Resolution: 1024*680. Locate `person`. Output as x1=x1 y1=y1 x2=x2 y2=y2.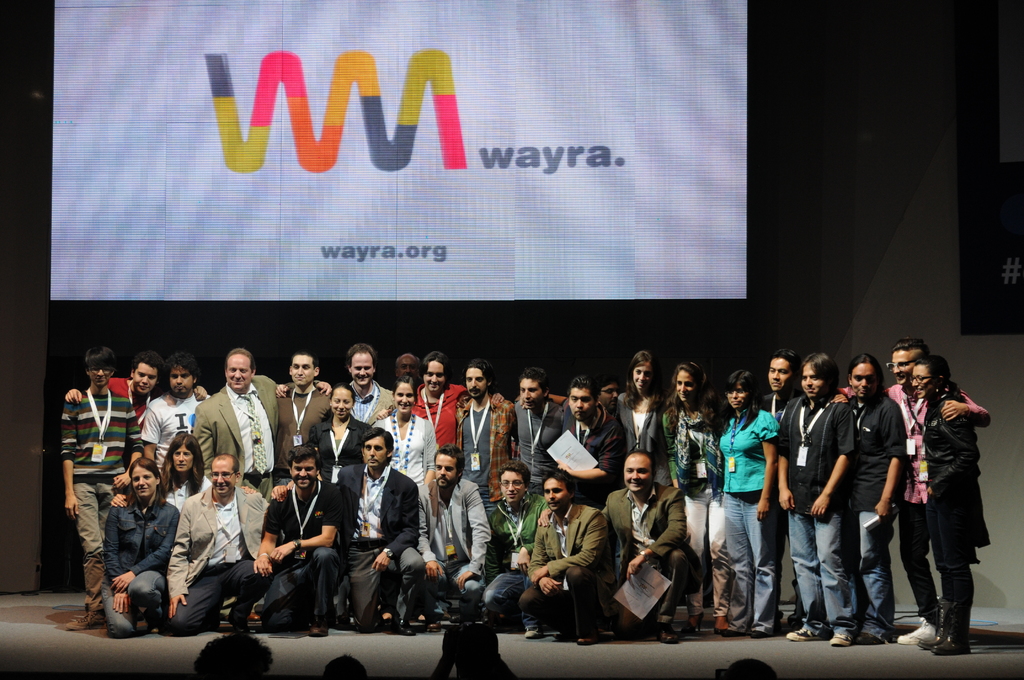
x1=911 y1=327 x2=1002 y2=674.
